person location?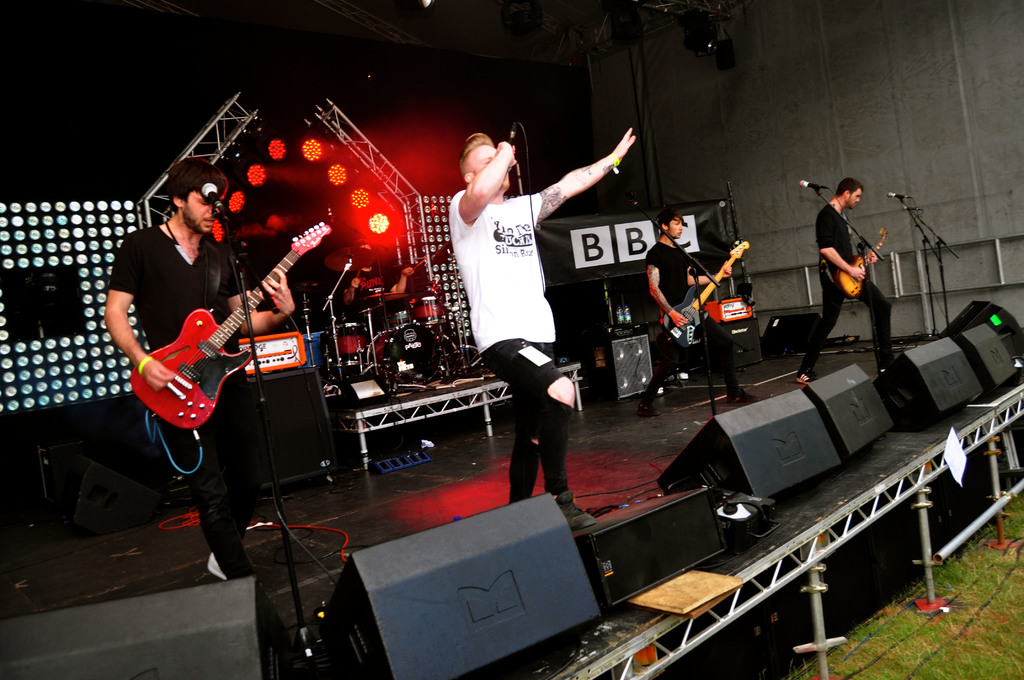
(792, 179, 900, 387)
